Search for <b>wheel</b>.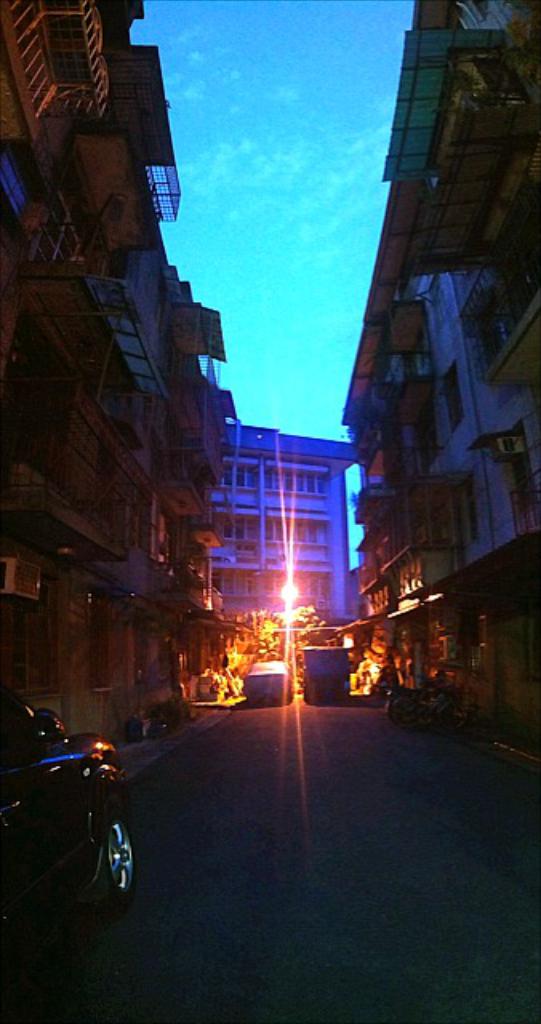
Found at bbox(96, 811, 147, 904).
